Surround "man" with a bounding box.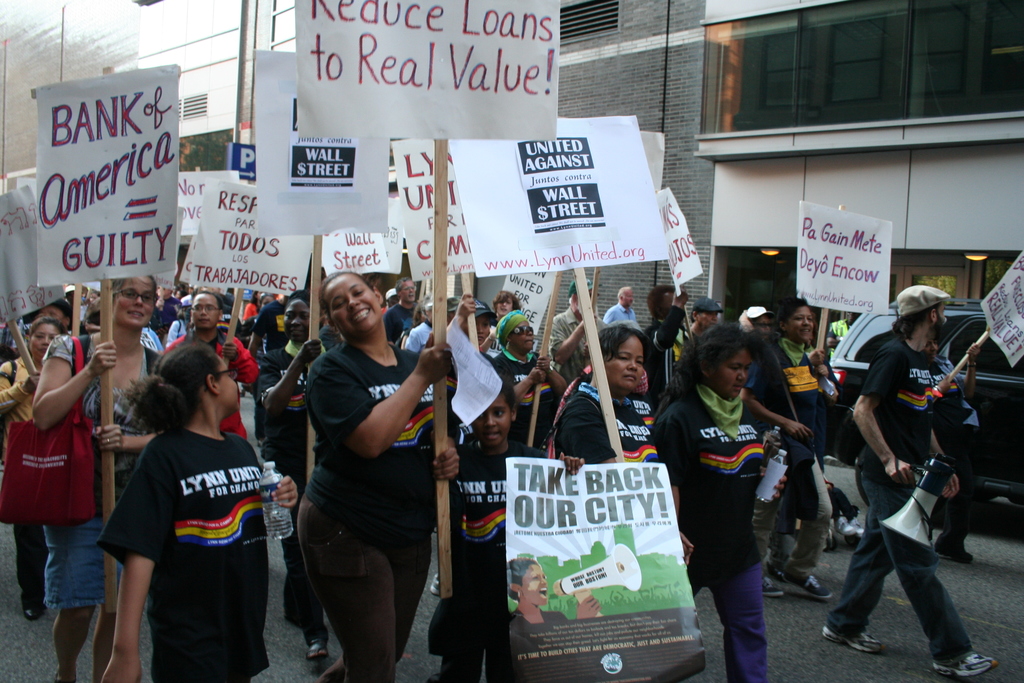
box=[817, 276, 1003, 675].
